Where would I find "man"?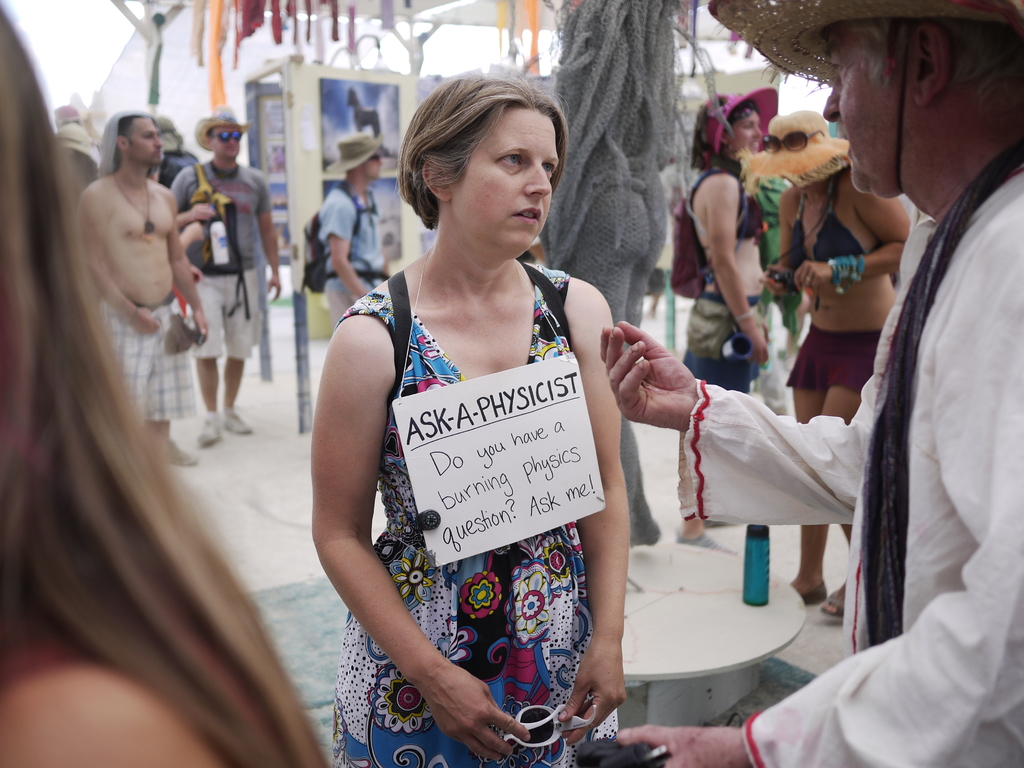
At [left=599, top=0, right=1023, bottom=767].
